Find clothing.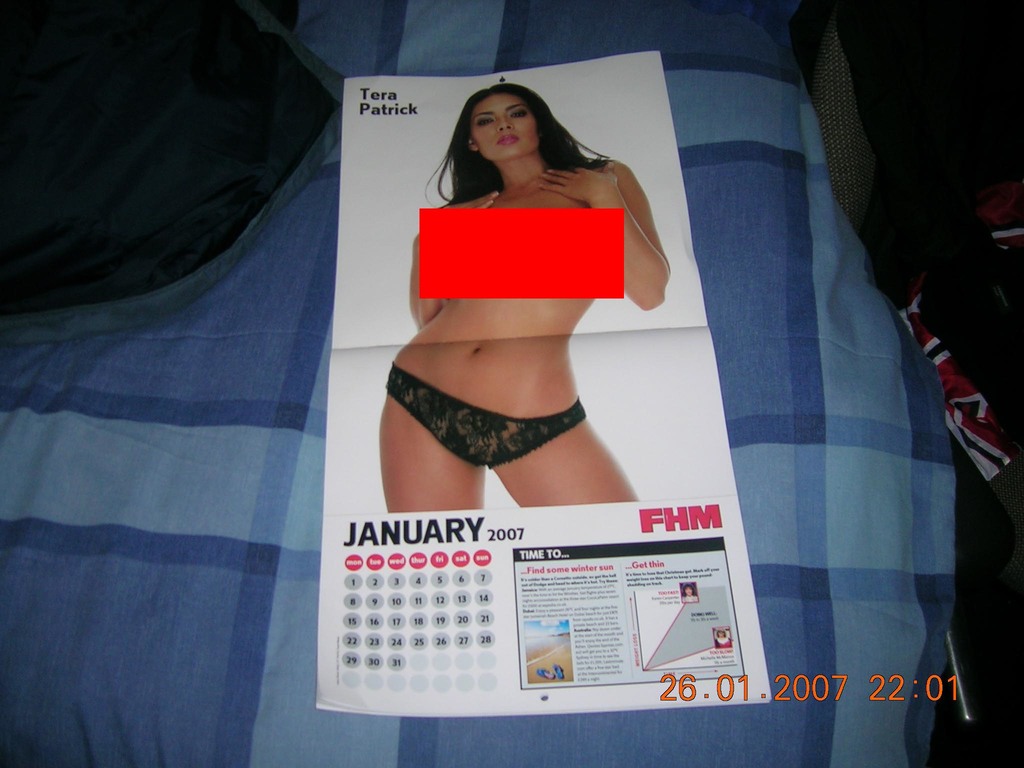
detection(382, 364, 586, 468).
